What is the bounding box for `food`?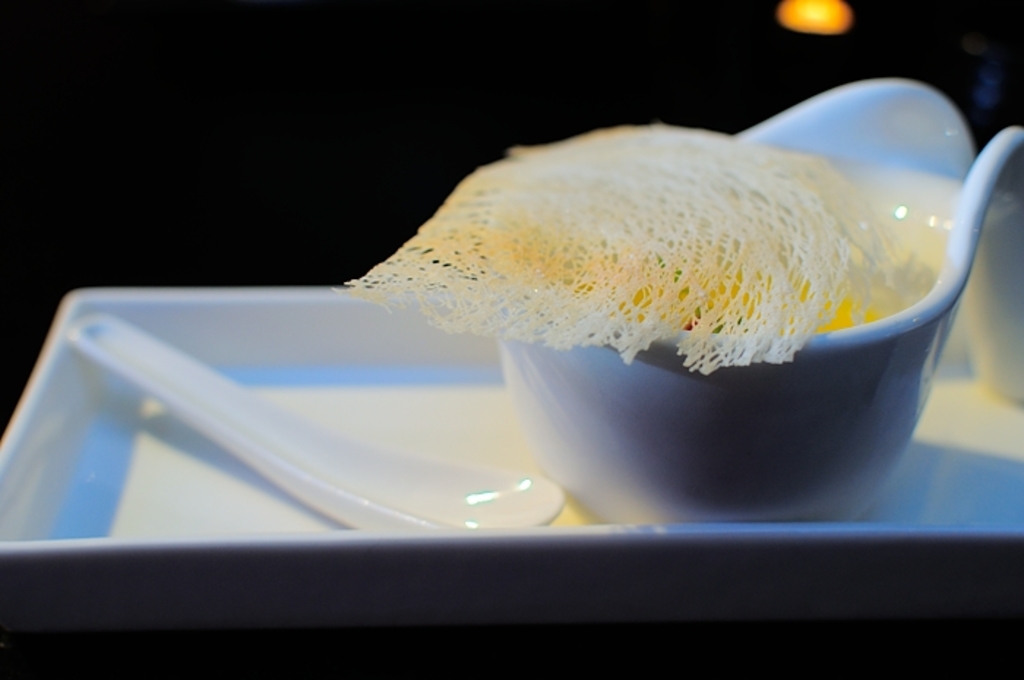
bbox=(436, 120, 974, 396).
